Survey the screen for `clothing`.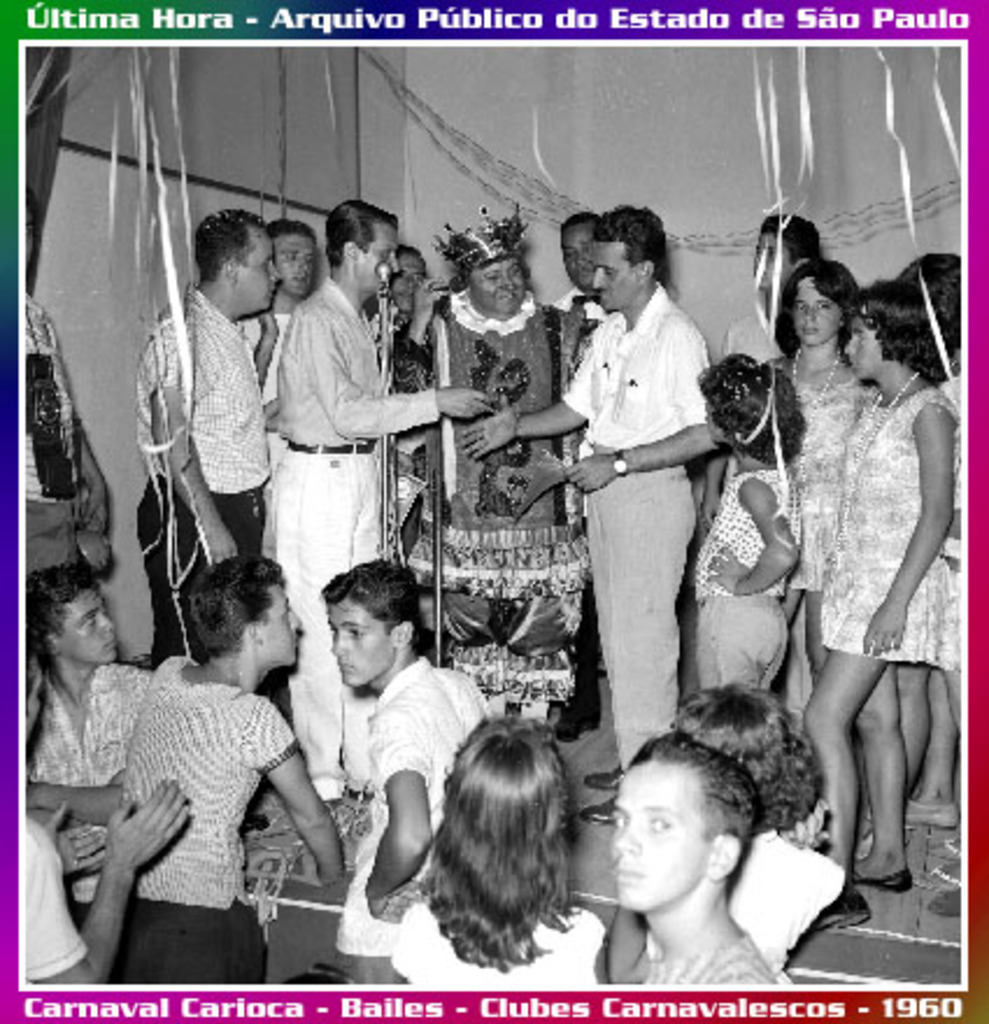
Survey found: (107, 917, 277, 994).
